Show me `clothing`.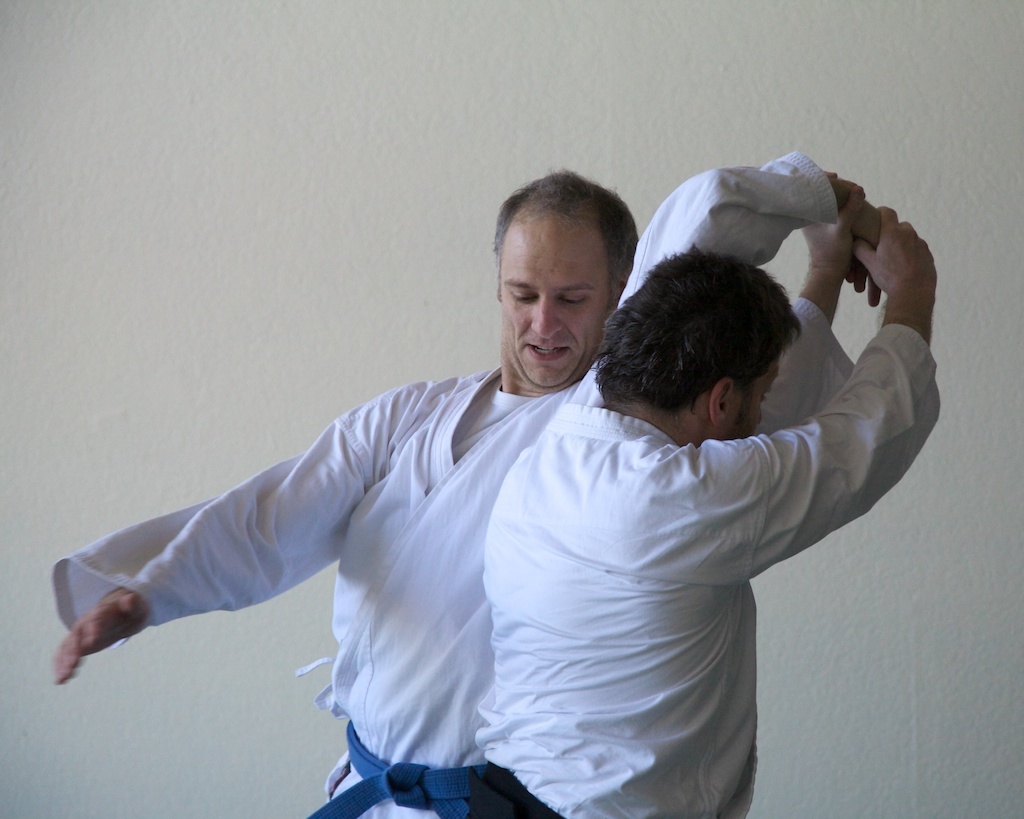
`clothing` is here: select_region(477, 294, 942, 818).
